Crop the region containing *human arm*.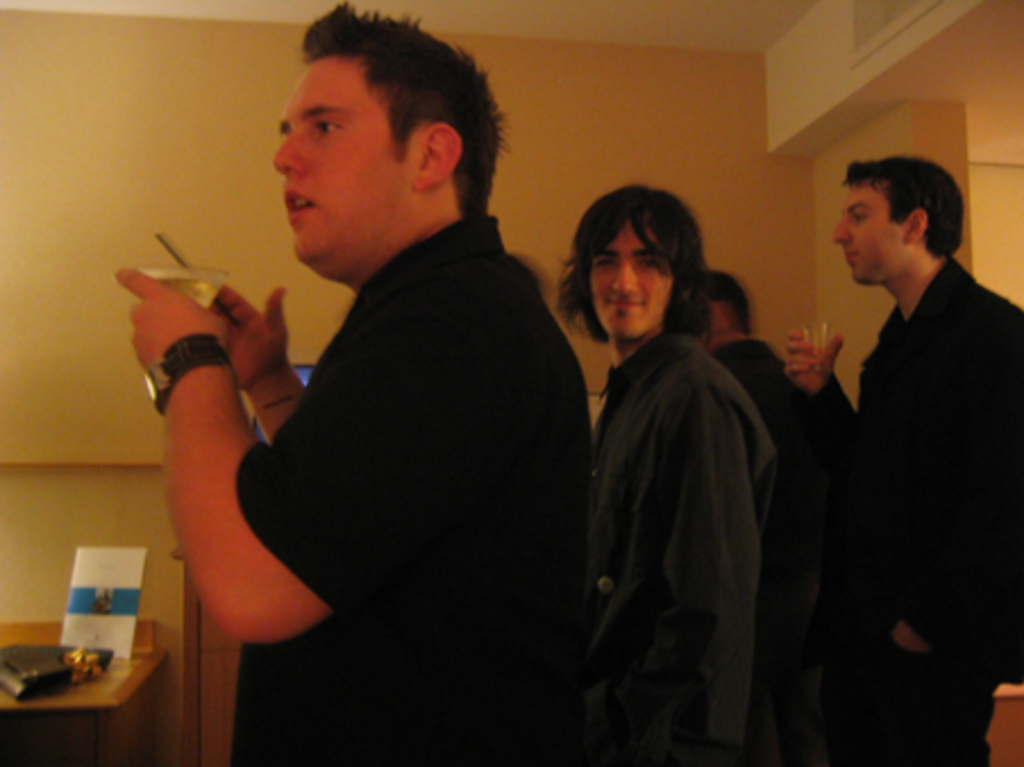
Crop region: x1=890 y1=613 x2=931 y2=651.
